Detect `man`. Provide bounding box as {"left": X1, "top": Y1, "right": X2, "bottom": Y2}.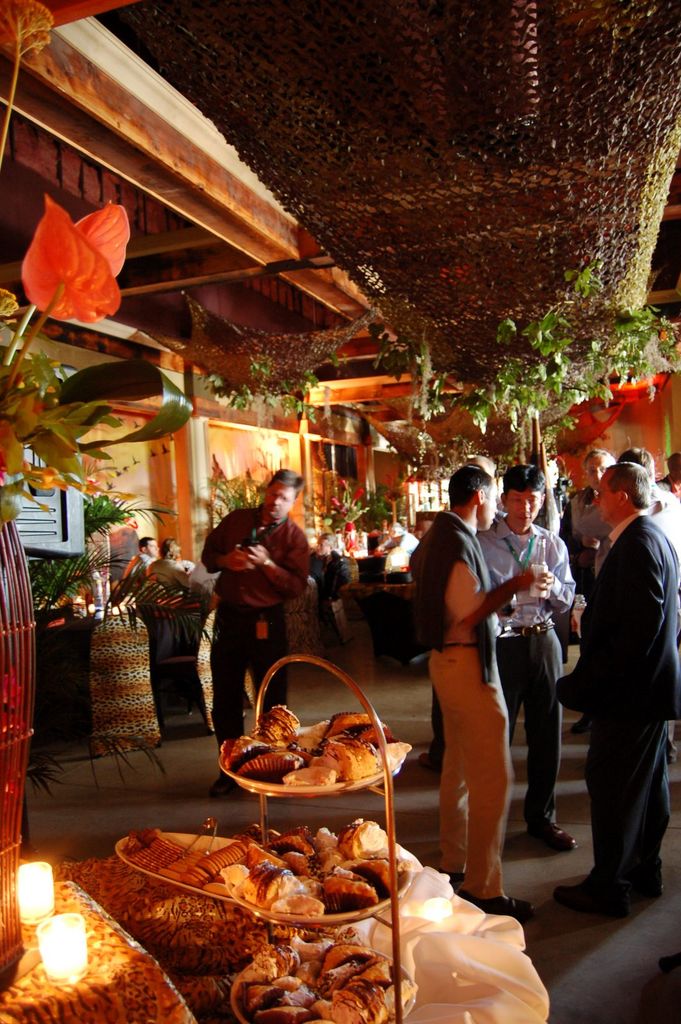
{"left": 561, "top": 429, "right": 677, "bottom": 931}.
